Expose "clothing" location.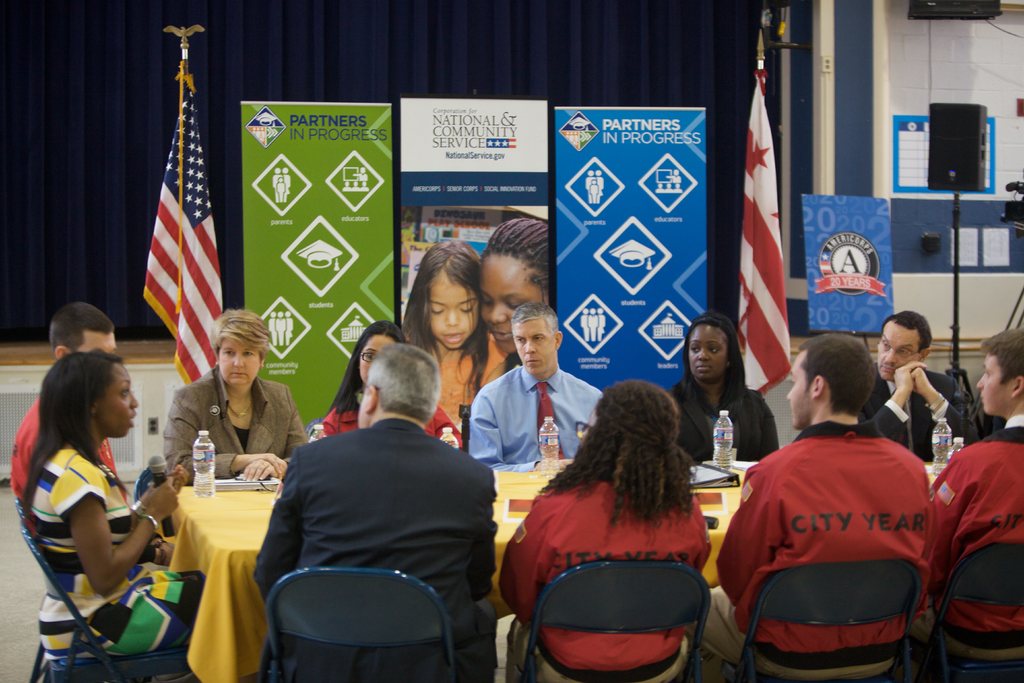
Exposed at x1=664, y1=313, x2=778, y2=463.
